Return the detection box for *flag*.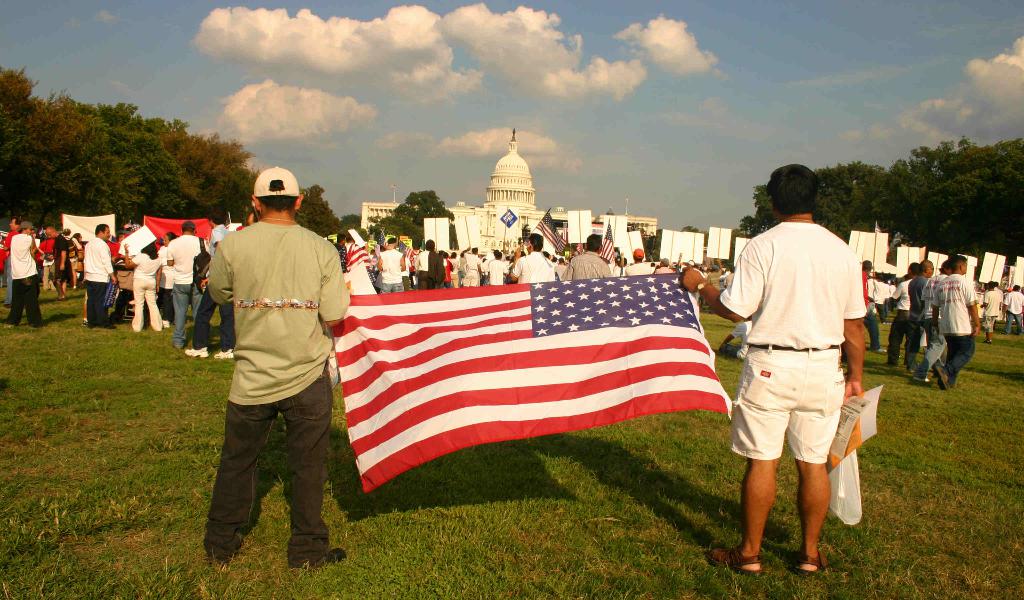
x1=109 y1=224 x2=163 y2=267.
